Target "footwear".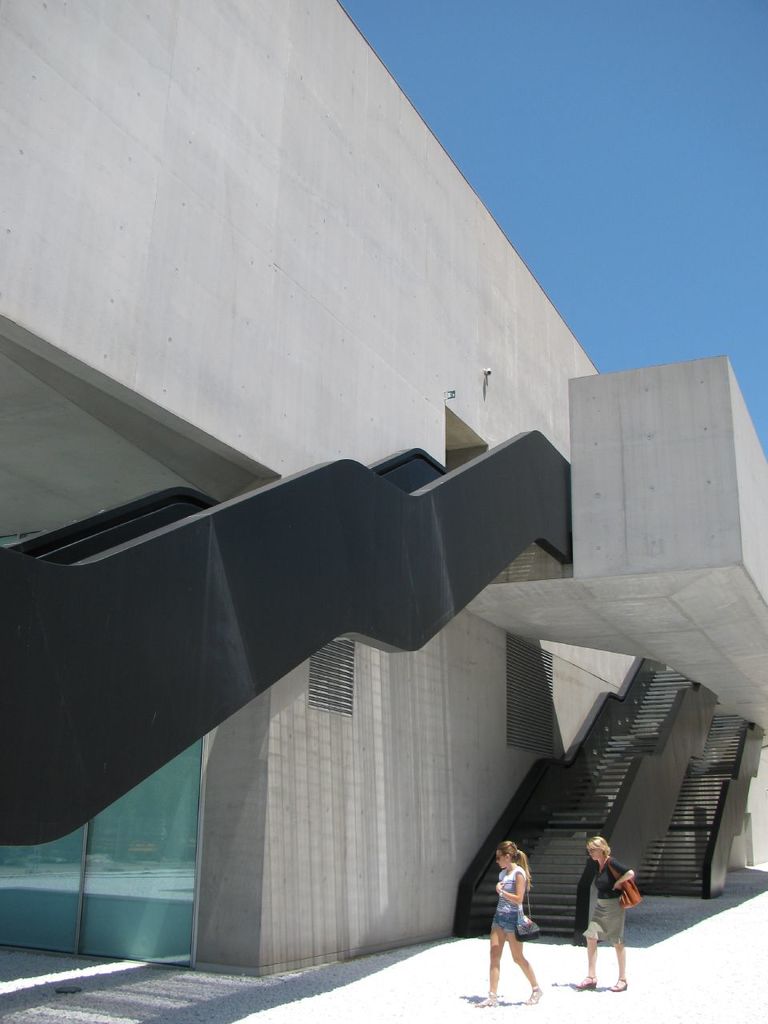
Target region: (612, 975, 631, 994).
